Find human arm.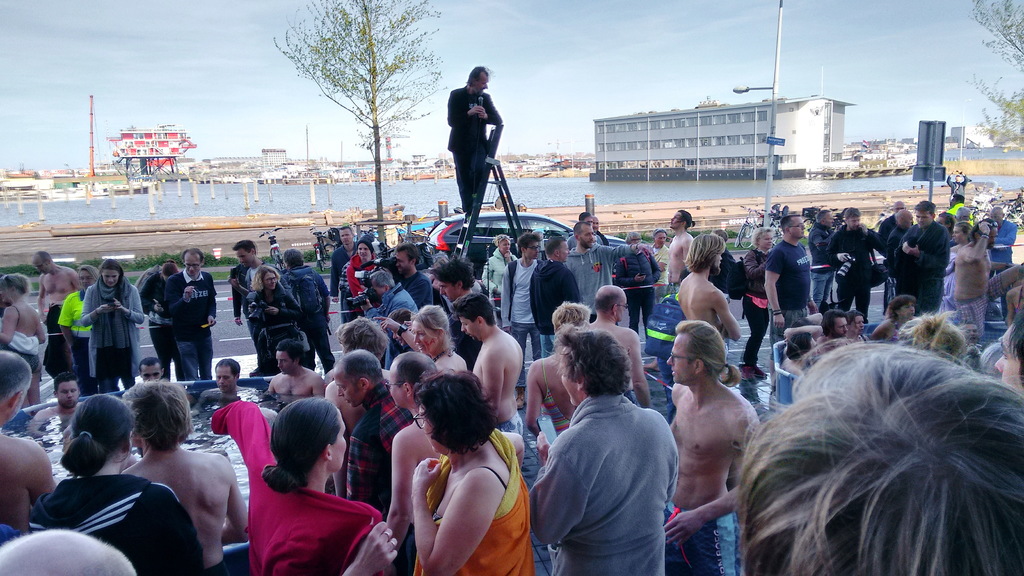
(left=532, top=429, right=584, bottom=545).
